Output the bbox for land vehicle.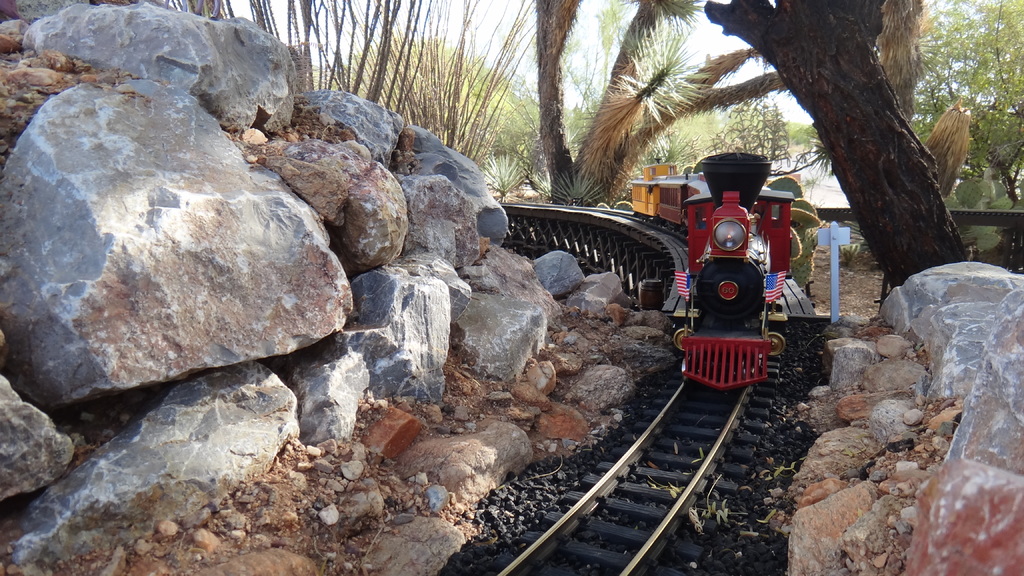
621, 177, 836, 381.
